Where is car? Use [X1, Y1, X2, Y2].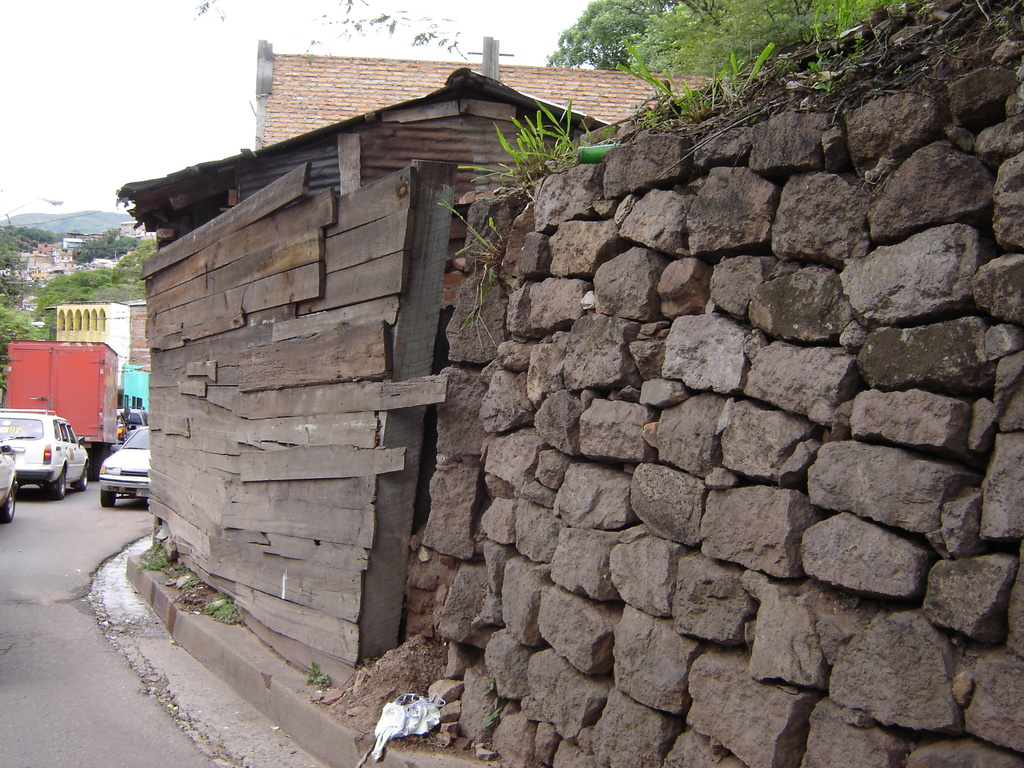
[118, 407, 147, 431].
